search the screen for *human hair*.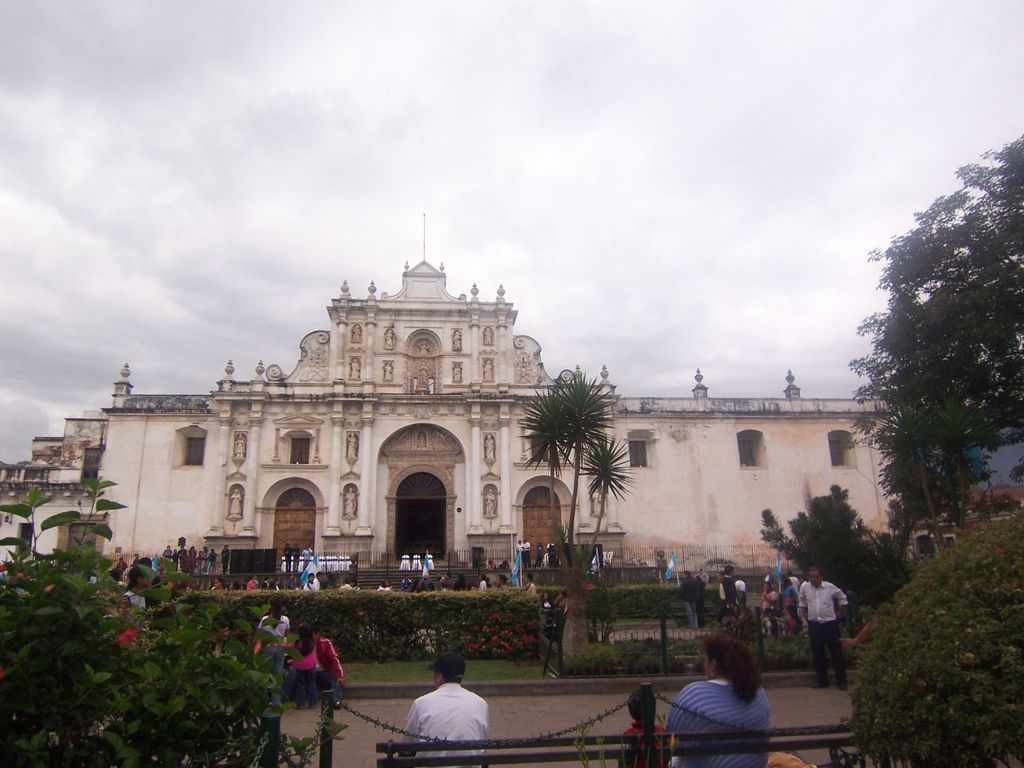
Found at (left=113, top=568, right=122, bottom=582).
